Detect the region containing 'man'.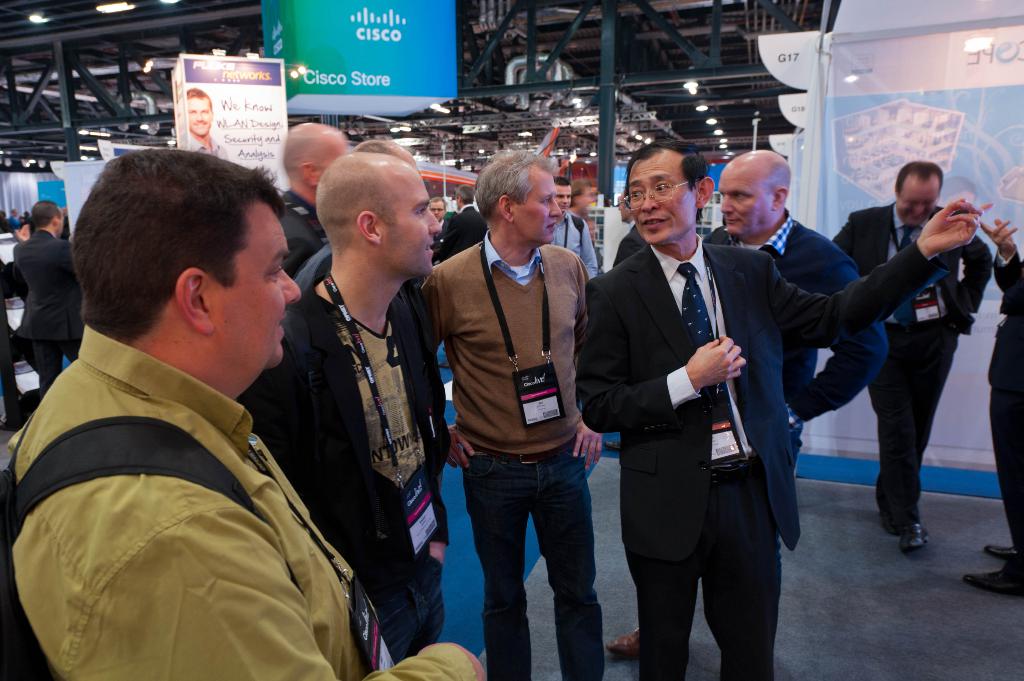
detection(266, 120, 352, 301).
